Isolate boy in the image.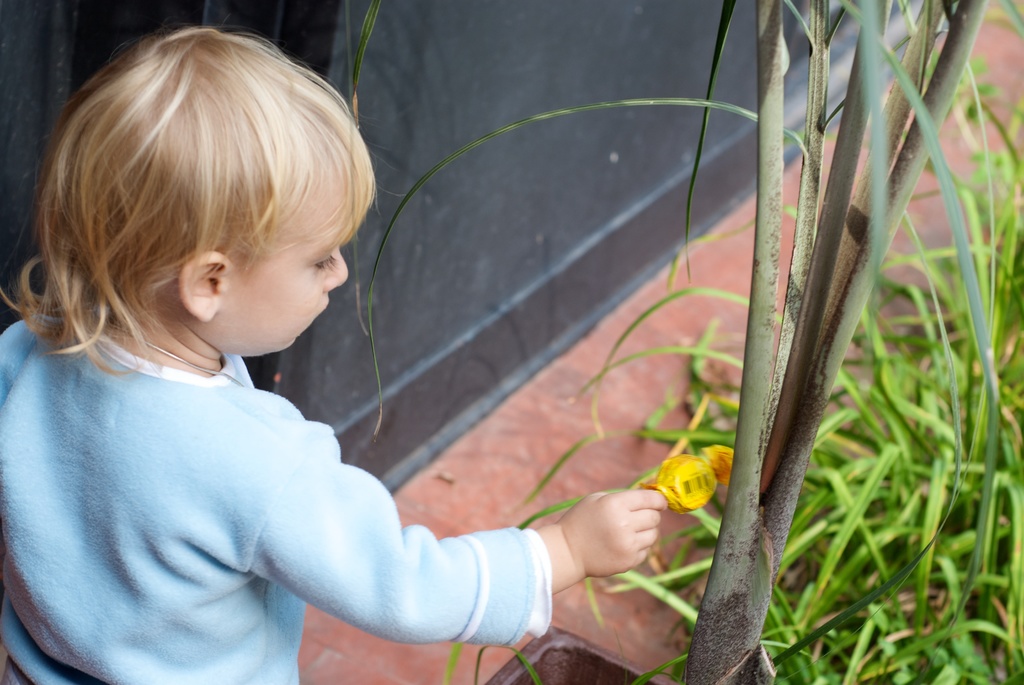
Isolated region: select_region(0, 23, 669, 684).
